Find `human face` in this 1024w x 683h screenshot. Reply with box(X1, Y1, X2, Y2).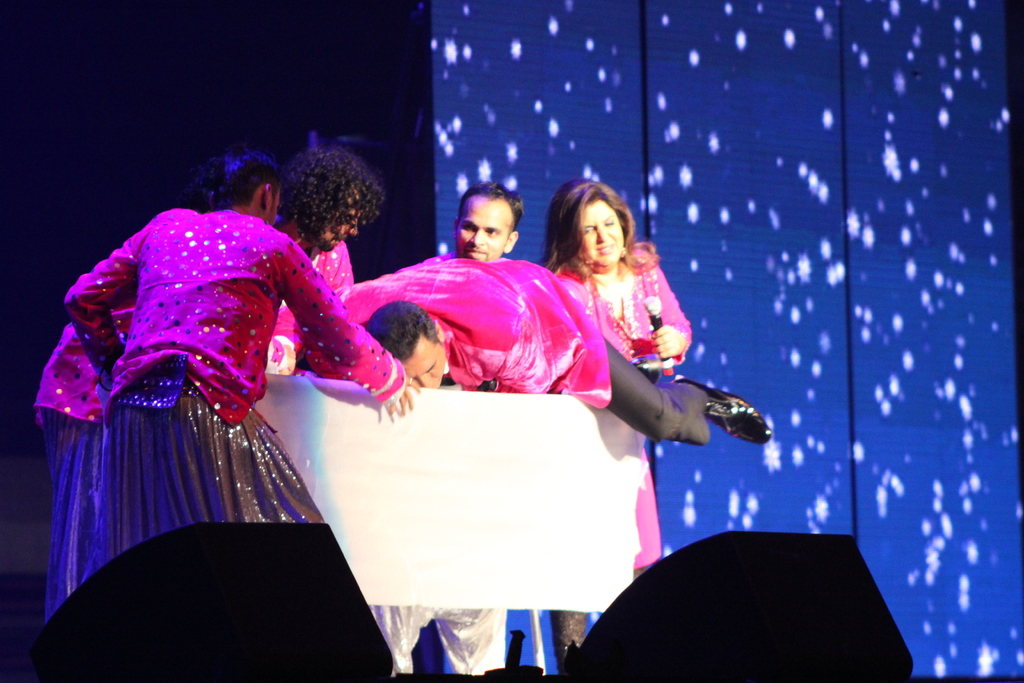
box(399, 333, 447, 388).
